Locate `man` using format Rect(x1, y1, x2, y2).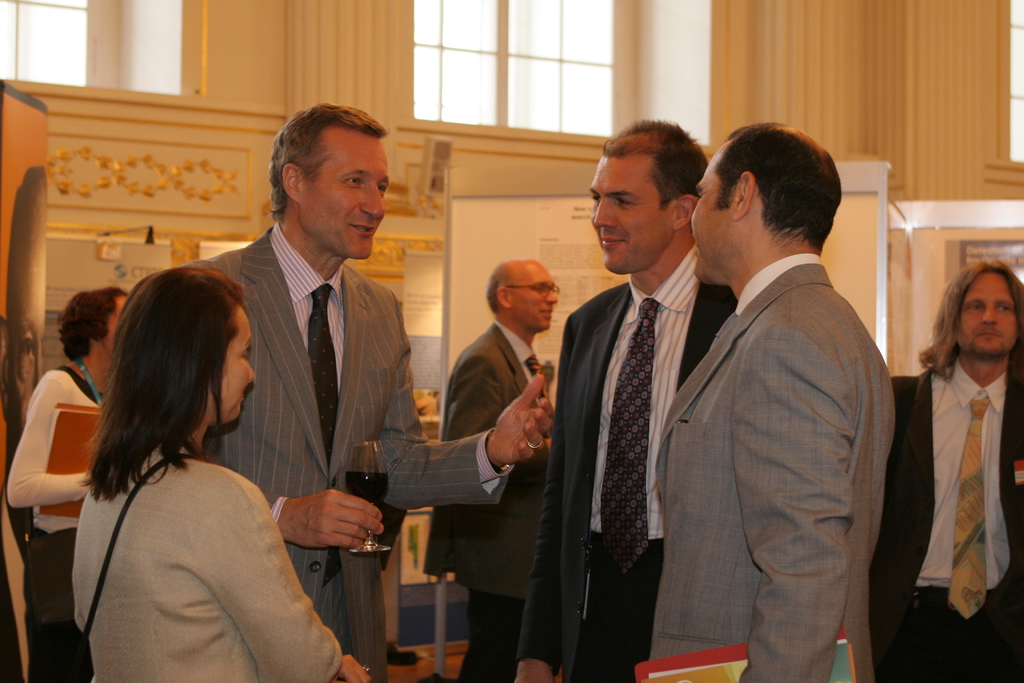
Rect(556, 119, 740, 682).
